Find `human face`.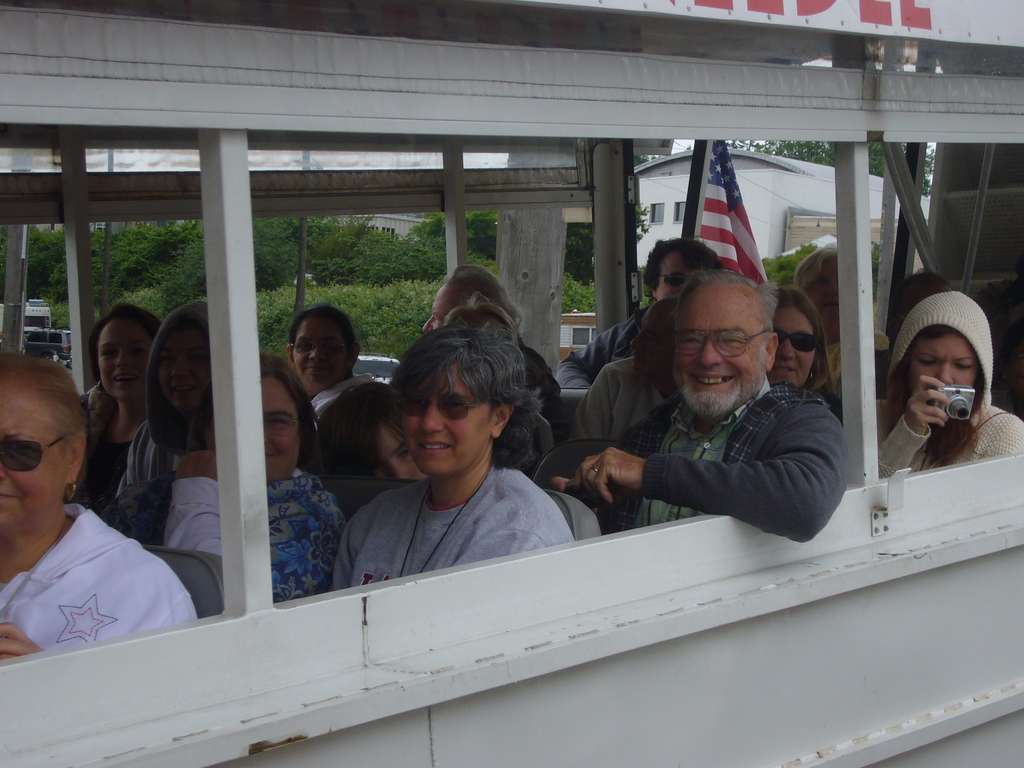
left=675, top=278, right=764, bottom=394.
